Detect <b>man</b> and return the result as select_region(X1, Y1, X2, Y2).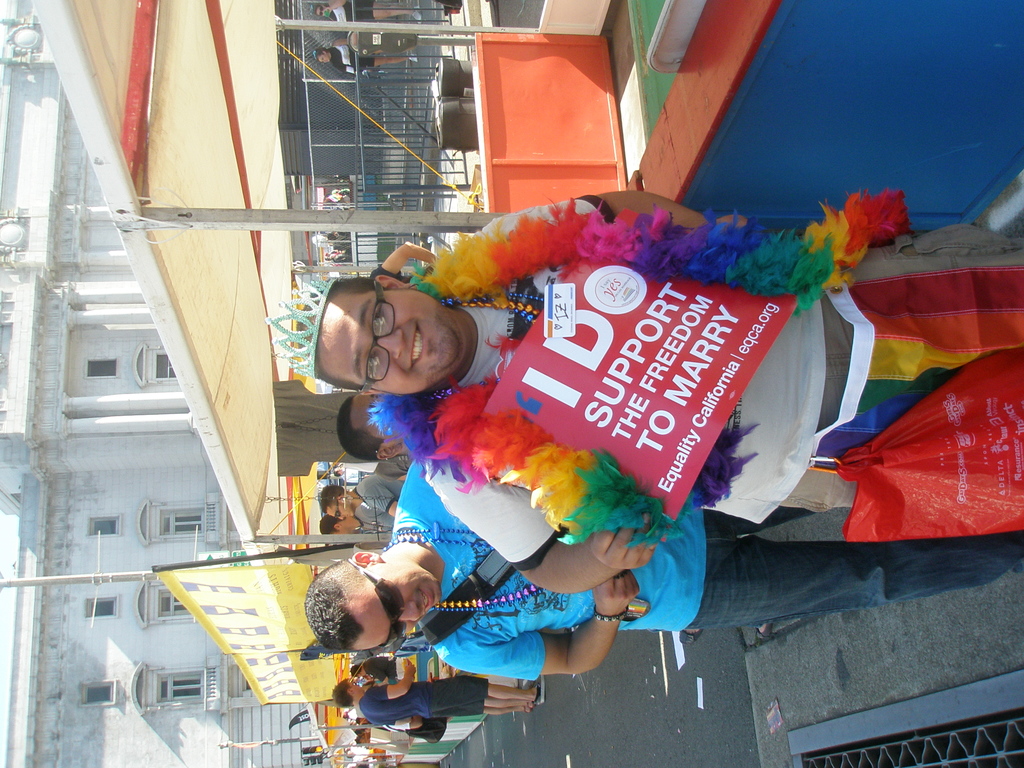
select_region(320, 479, 404, 529).
